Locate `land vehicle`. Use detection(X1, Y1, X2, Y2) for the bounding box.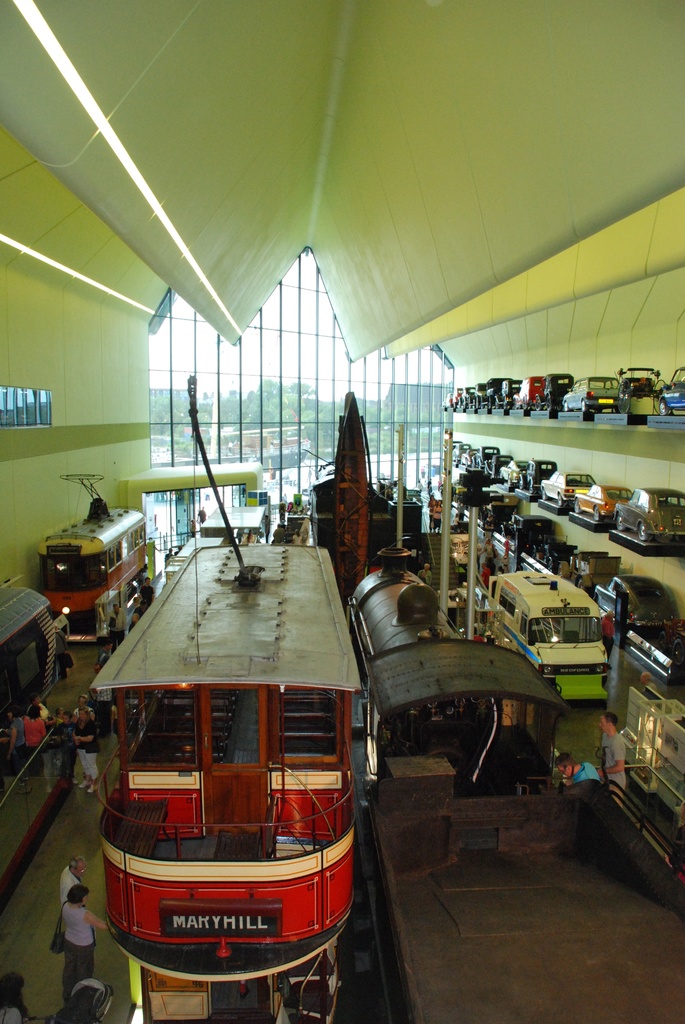
detection(528, 531, 576, 573).
